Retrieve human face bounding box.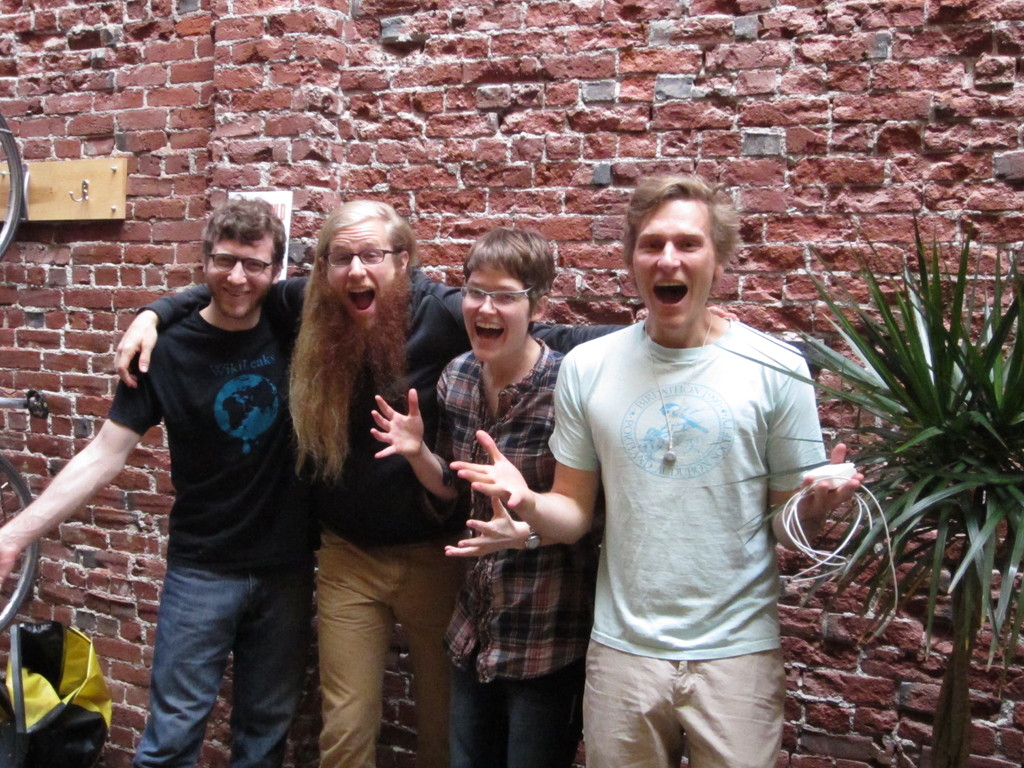
Bounding box: bbox=(206, 233, 282, 321).
